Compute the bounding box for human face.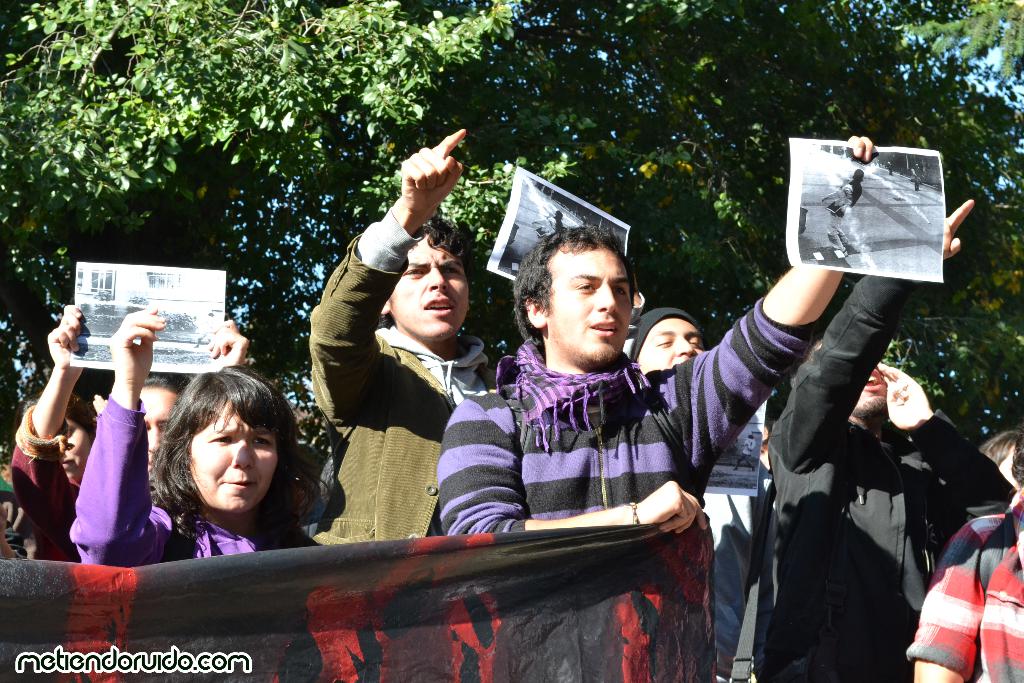
(139,383,178,477).
